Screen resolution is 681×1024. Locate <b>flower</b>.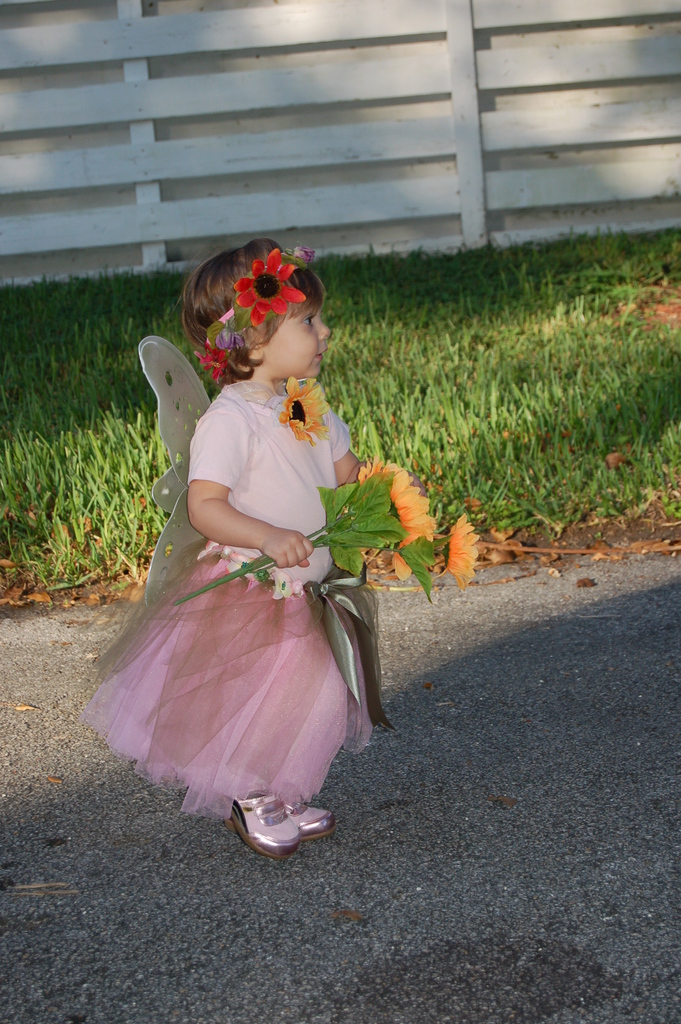
select_region(198, 342, 226, 376).
